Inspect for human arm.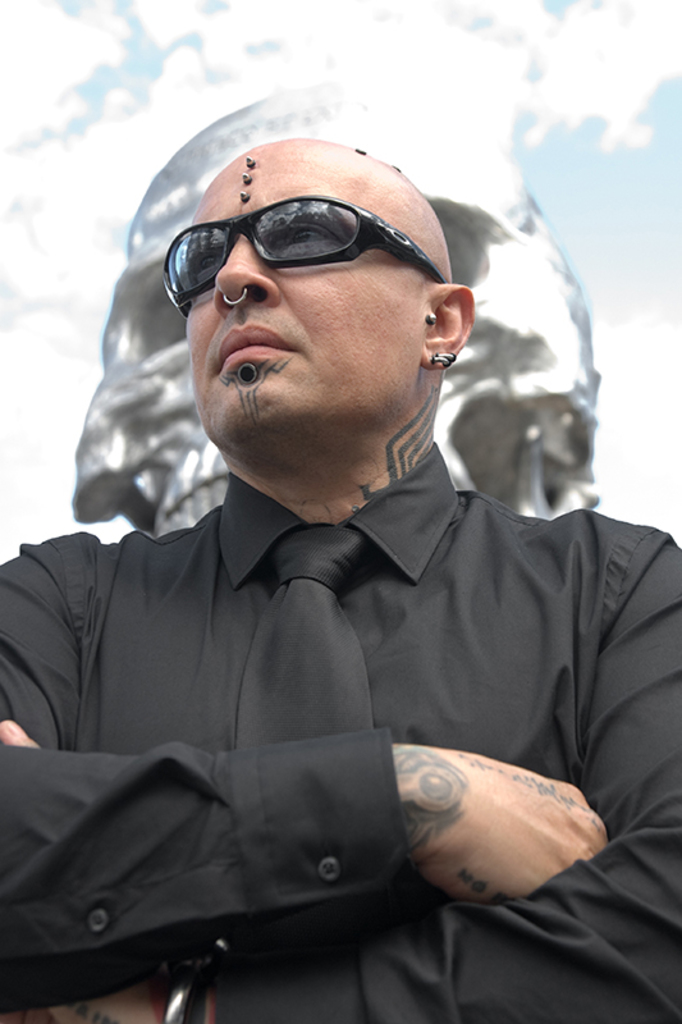
Inspection: 0,502,681,1023.
